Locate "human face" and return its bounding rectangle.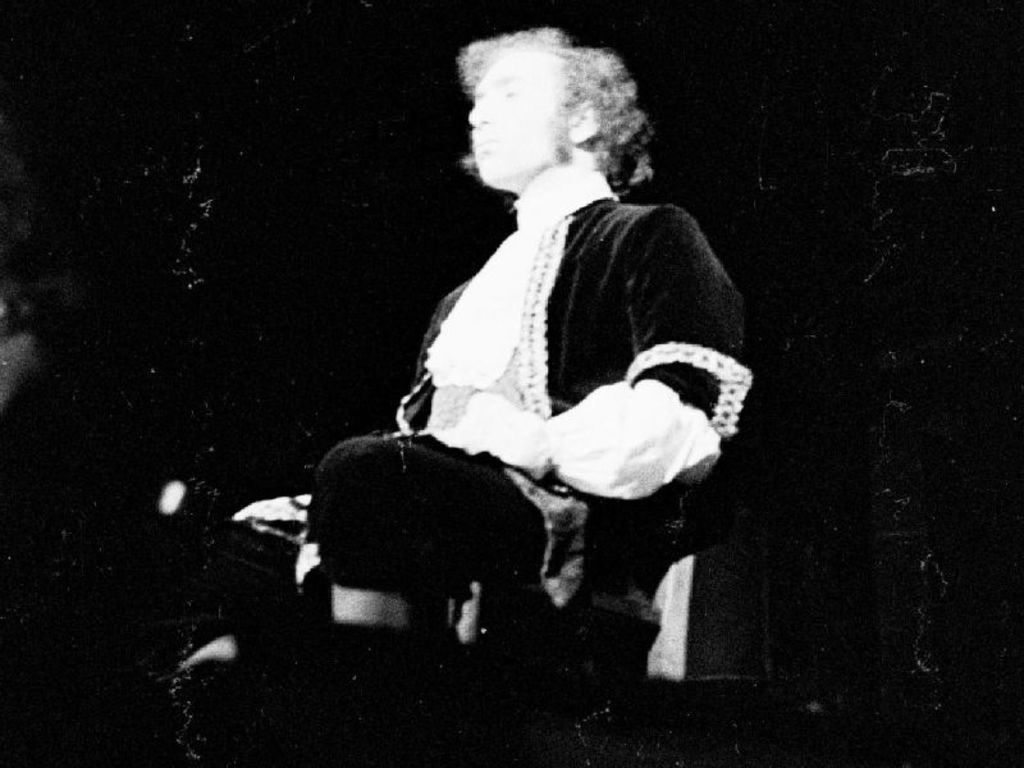
[461,47,577,186].
